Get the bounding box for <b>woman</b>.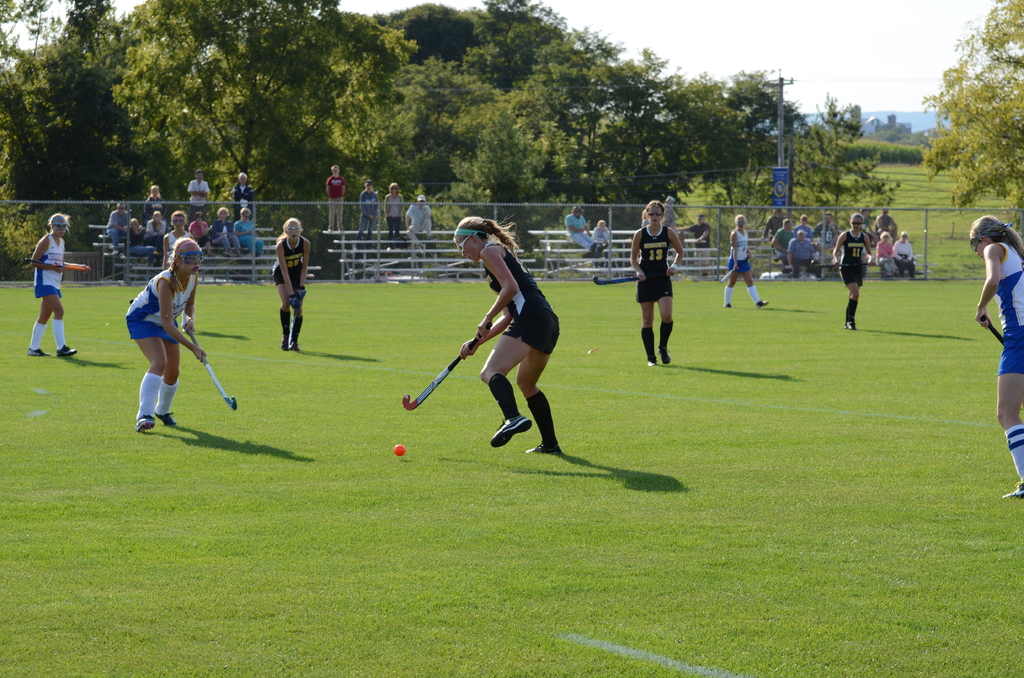
[167, 213, 188, 266].
